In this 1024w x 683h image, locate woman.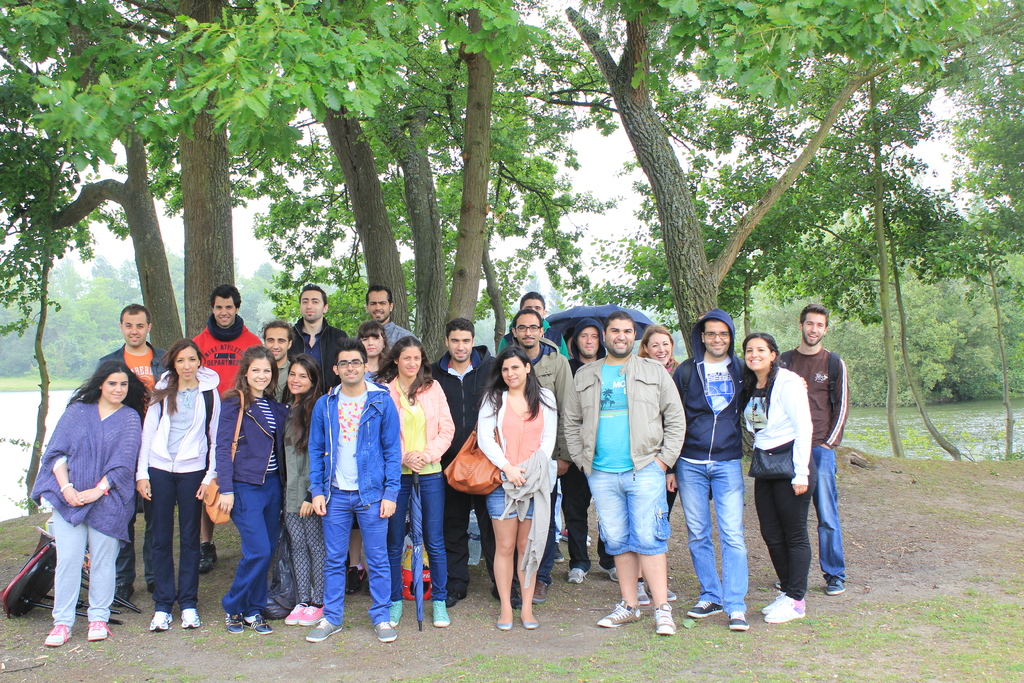
Bounding box: x1=22, y1=356, x2=152, y2=652.
